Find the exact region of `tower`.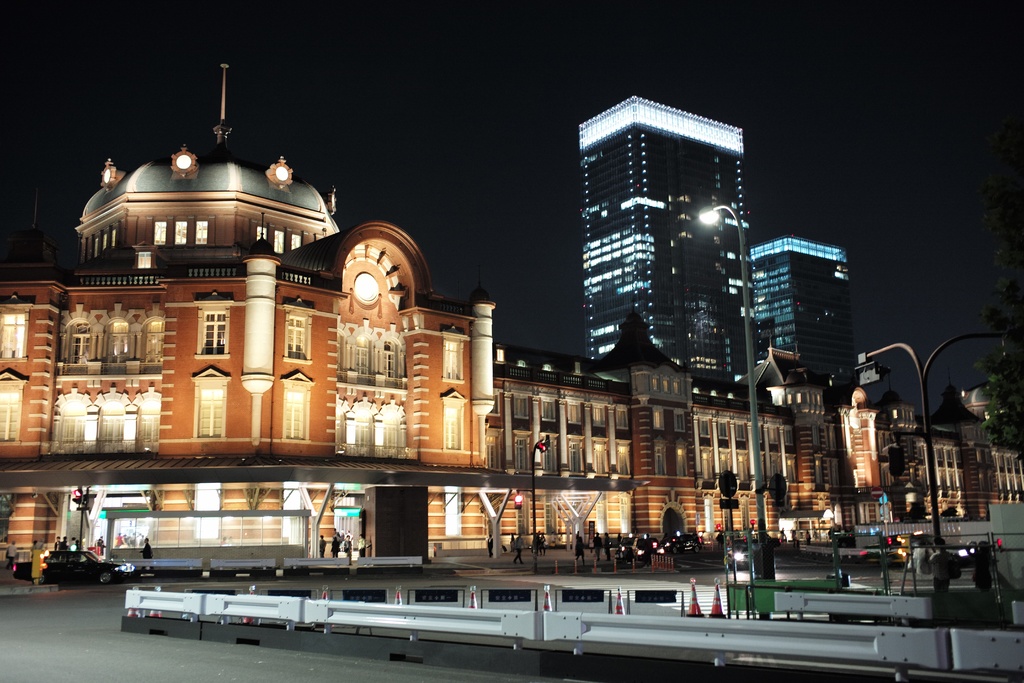
Exact region: [748, 238, 847, 403].
